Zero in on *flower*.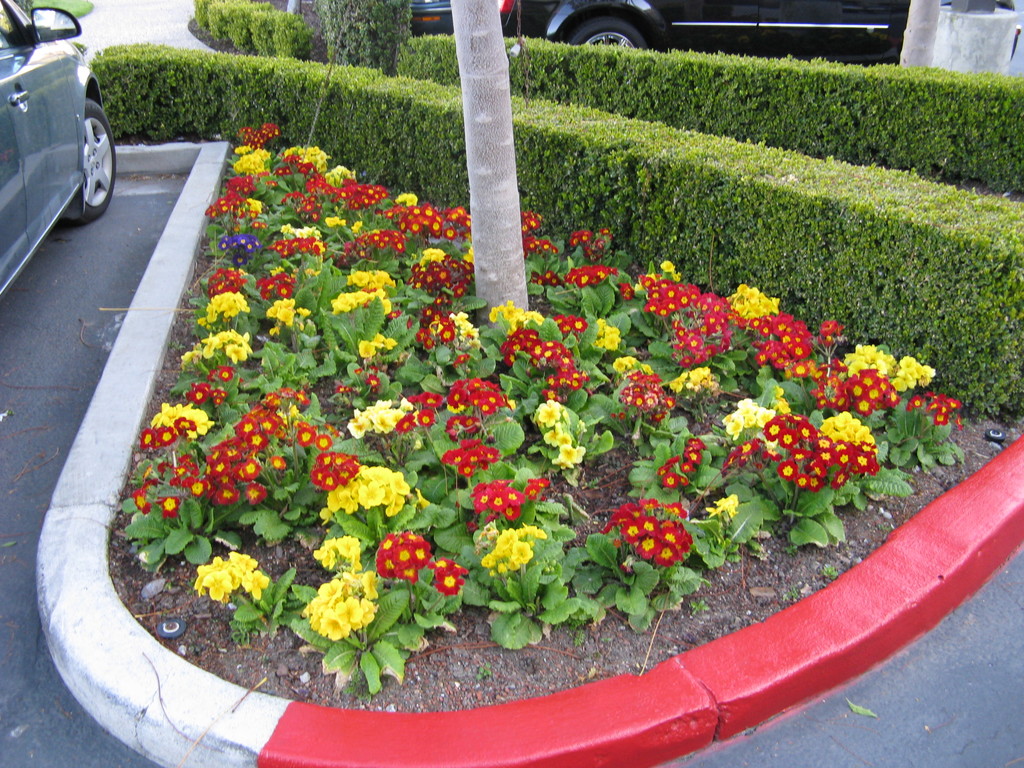
Zeroed in: [164, 495, 181, 515].
